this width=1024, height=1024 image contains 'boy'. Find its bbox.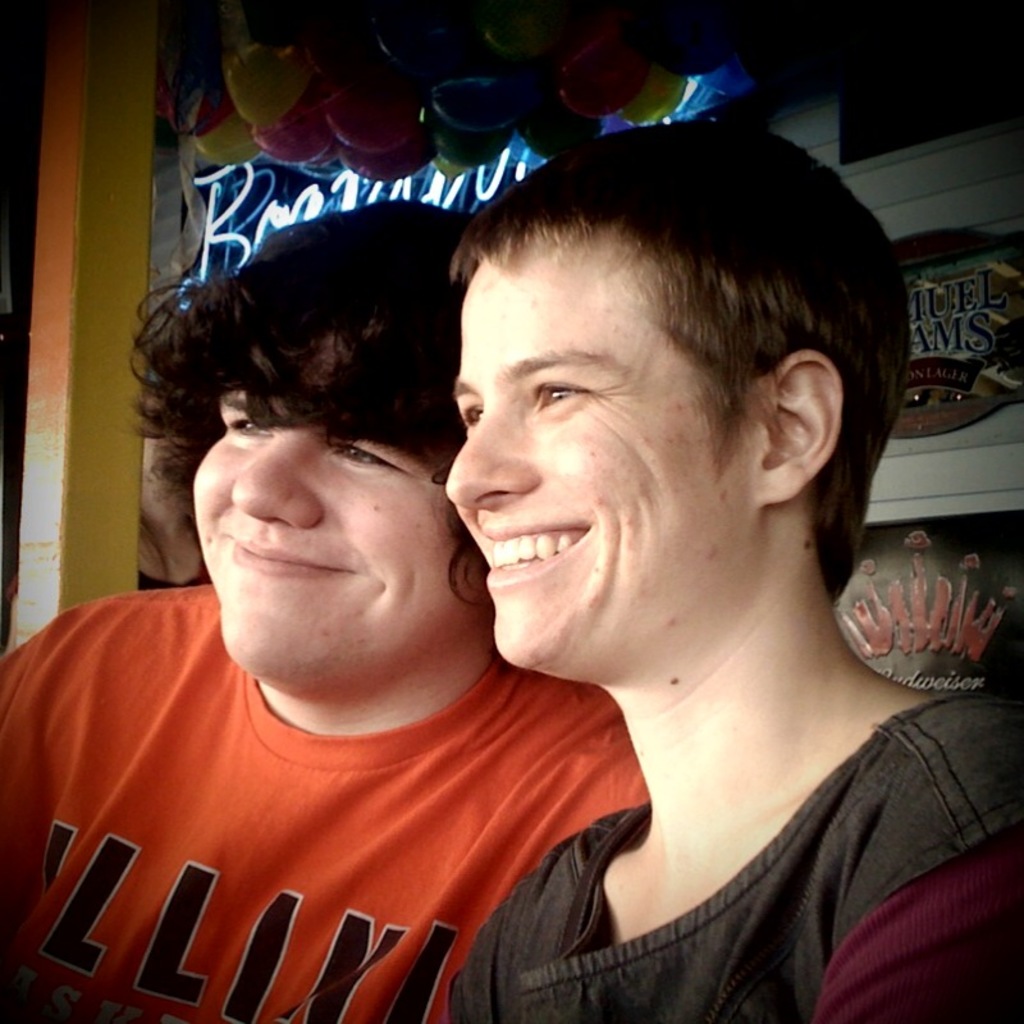
[0, 197, 650, 1023].
